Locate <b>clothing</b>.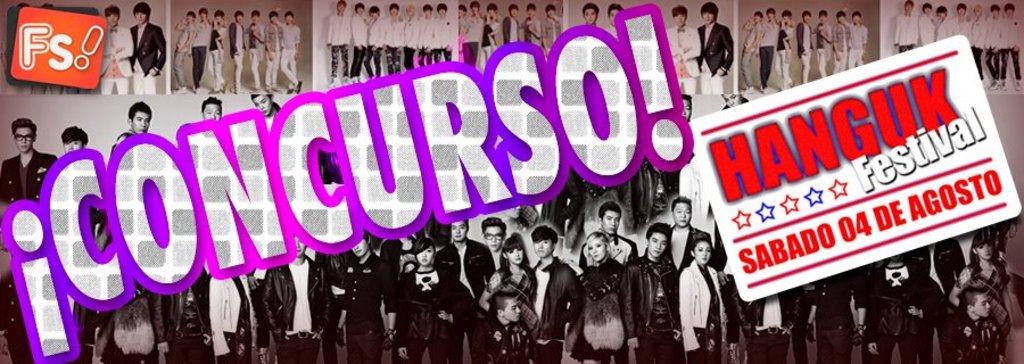
Bounding box: region(667, 23, 699, 89).
